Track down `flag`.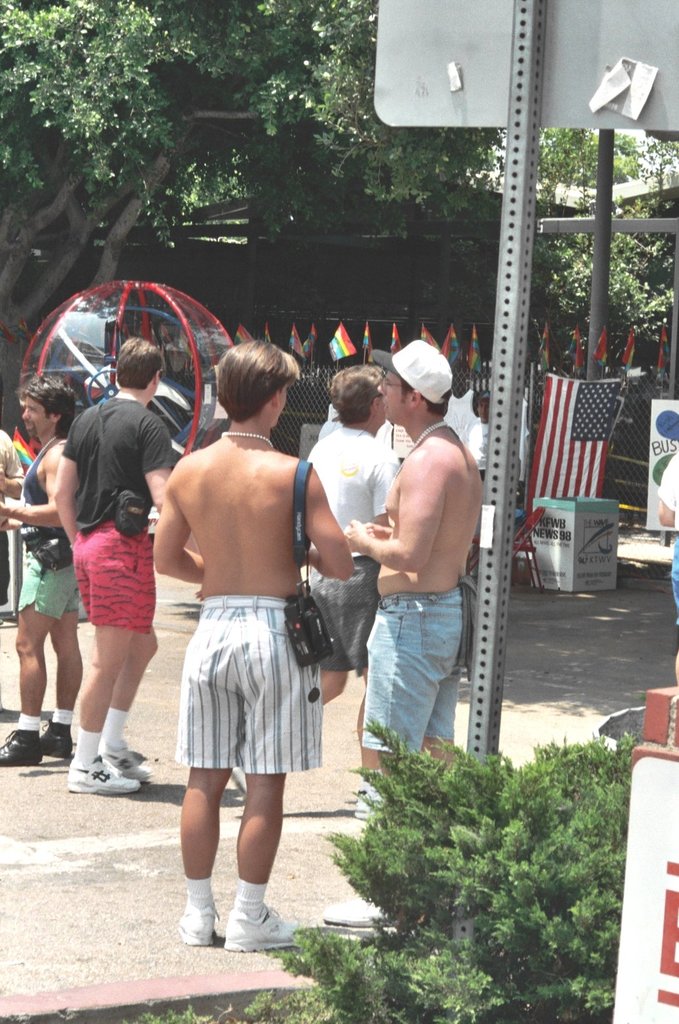
Tracked to pyautogui.locateOnScreen(390, 325, 403, 355).
